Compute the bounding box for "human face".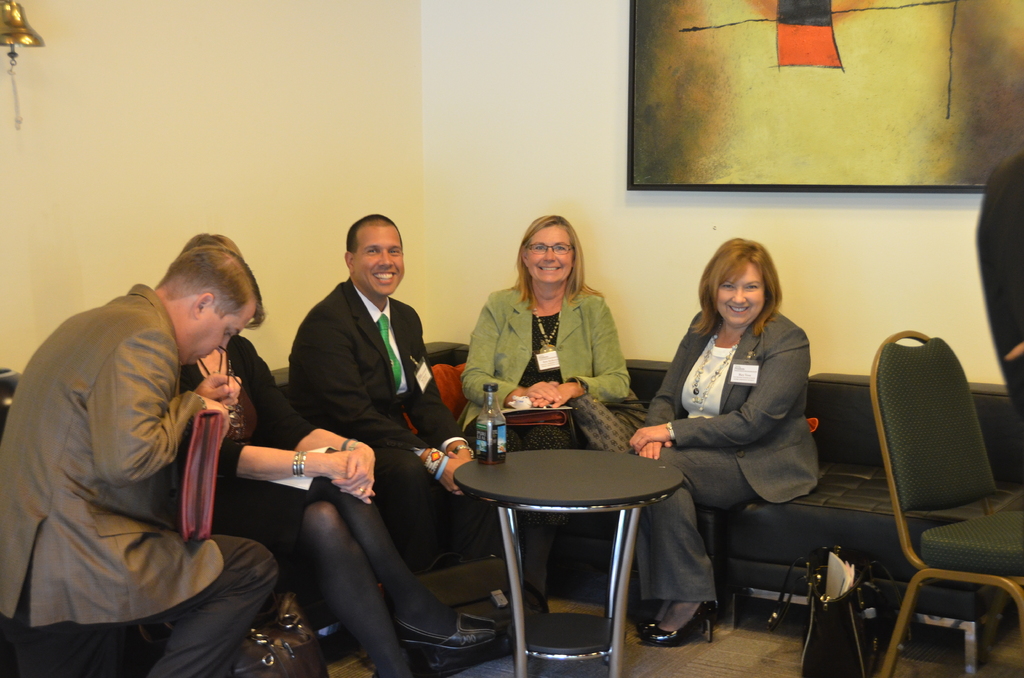
locate(188, 307, 257, 362).
